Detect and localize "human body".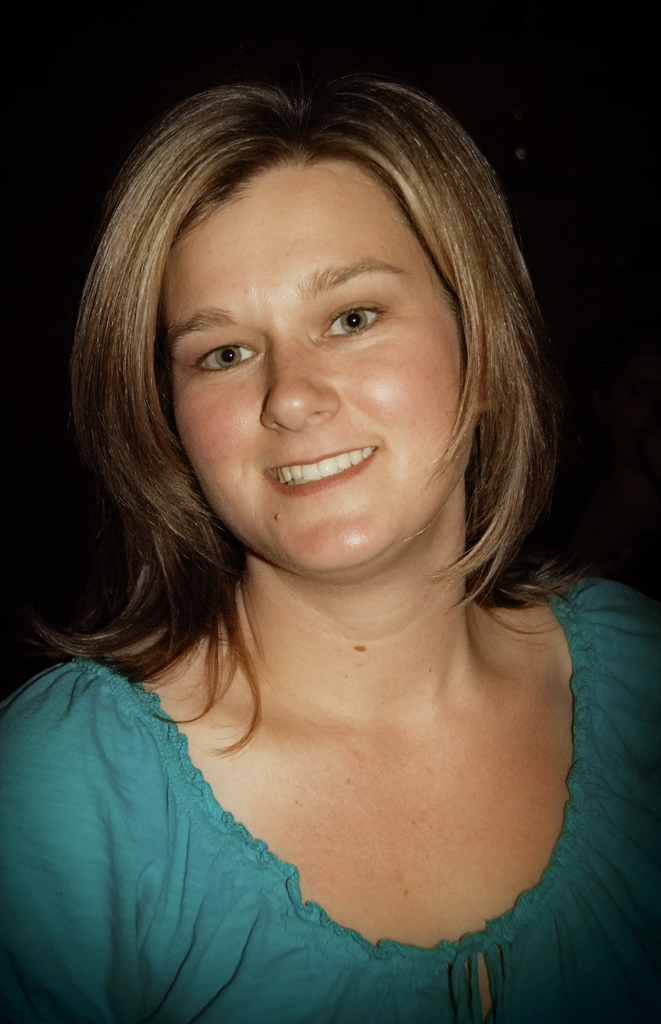
Localized at 16, 88, 651, 1005.
